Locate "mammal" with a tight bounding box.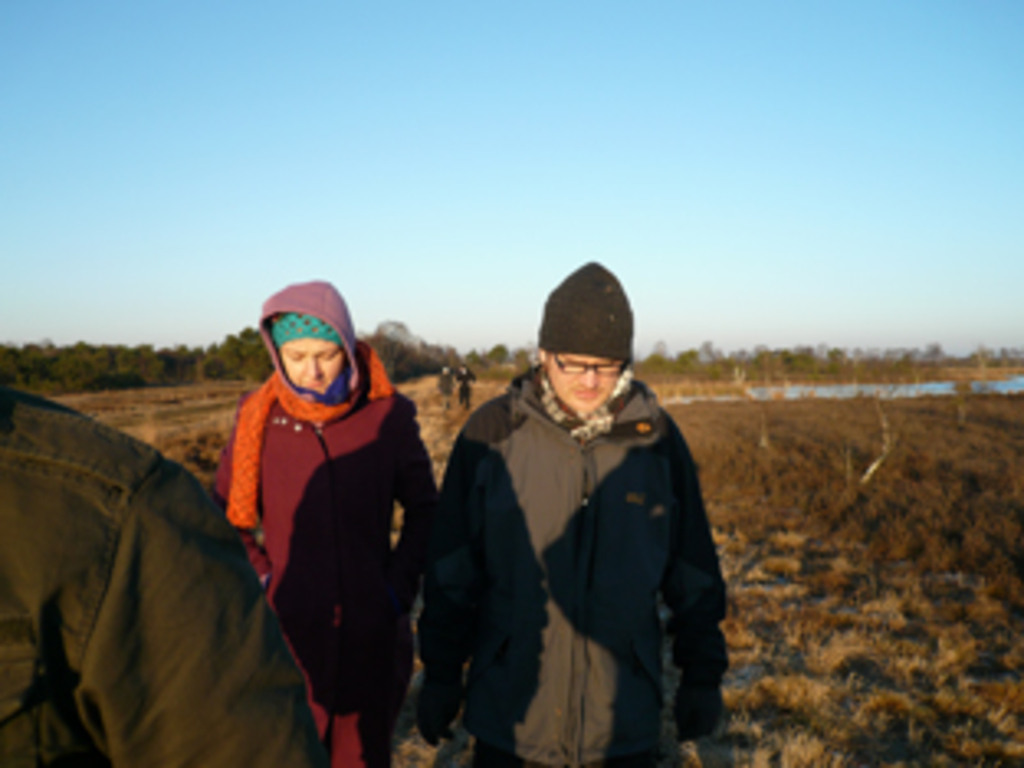
bbox(423, 358, 459, 404).
